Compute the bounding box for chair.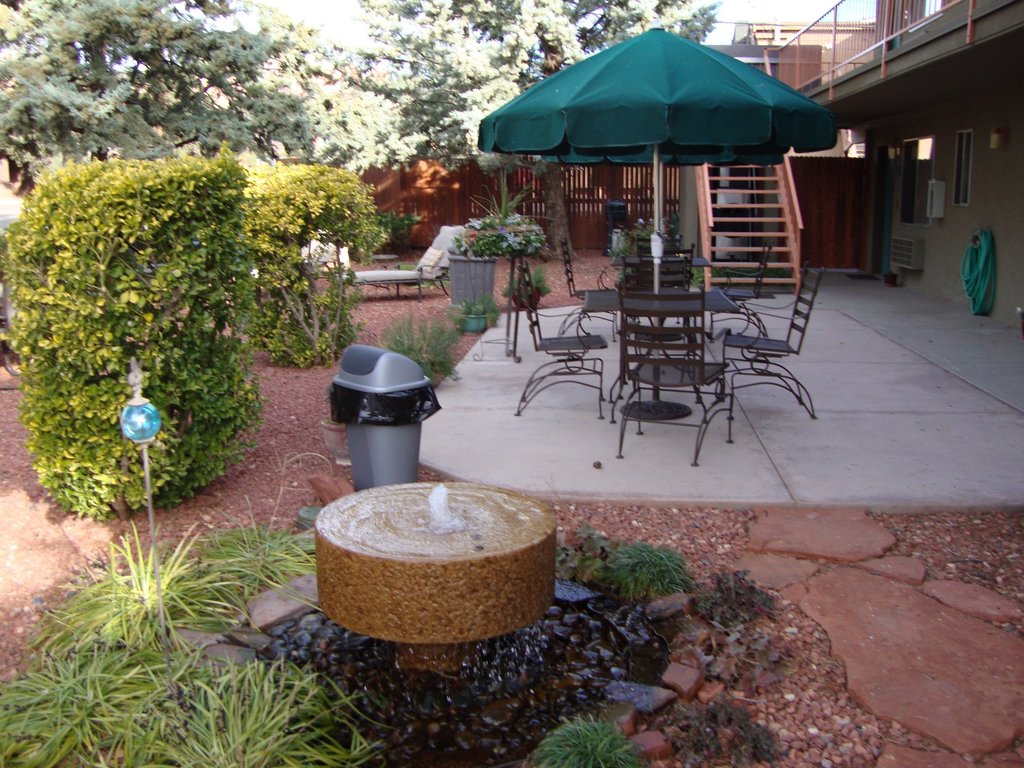
box(513, 262, 607, 420).
